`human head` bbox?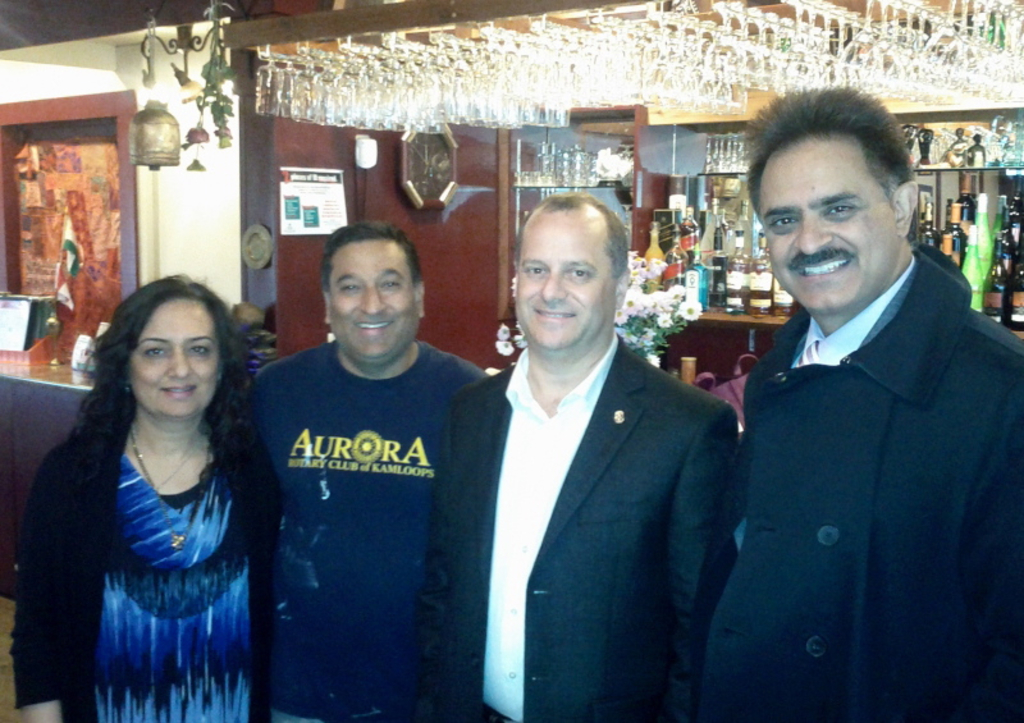
{"x1": 101, "y1": 276, "x2": 238, "y2": 416}
